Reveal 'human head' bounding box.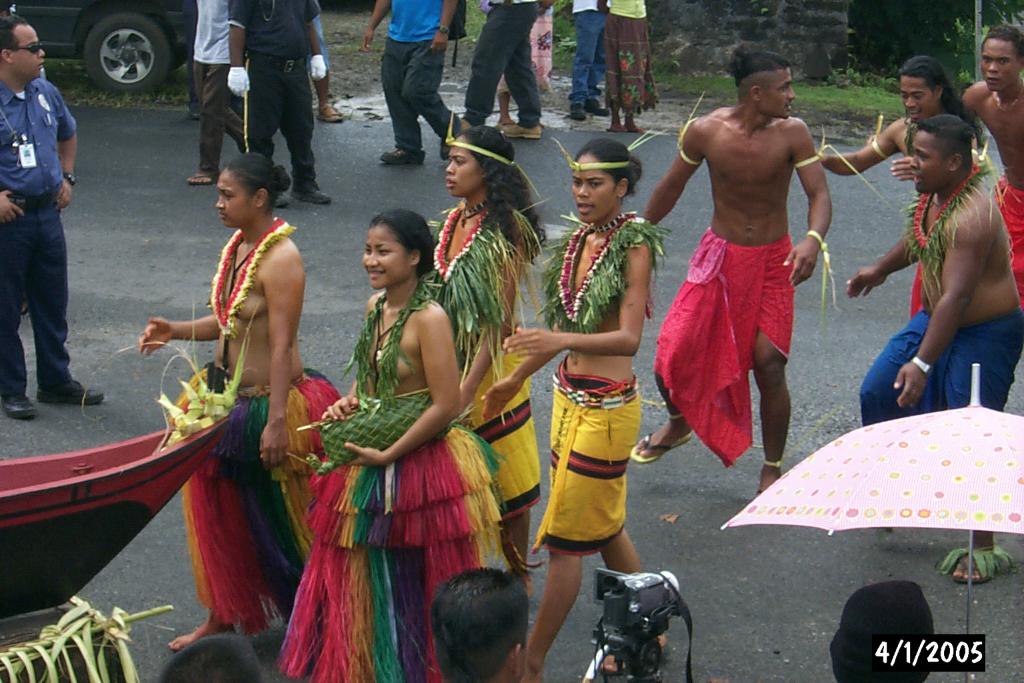
Revealed: <region>915, 113, 975, 196</region>.
